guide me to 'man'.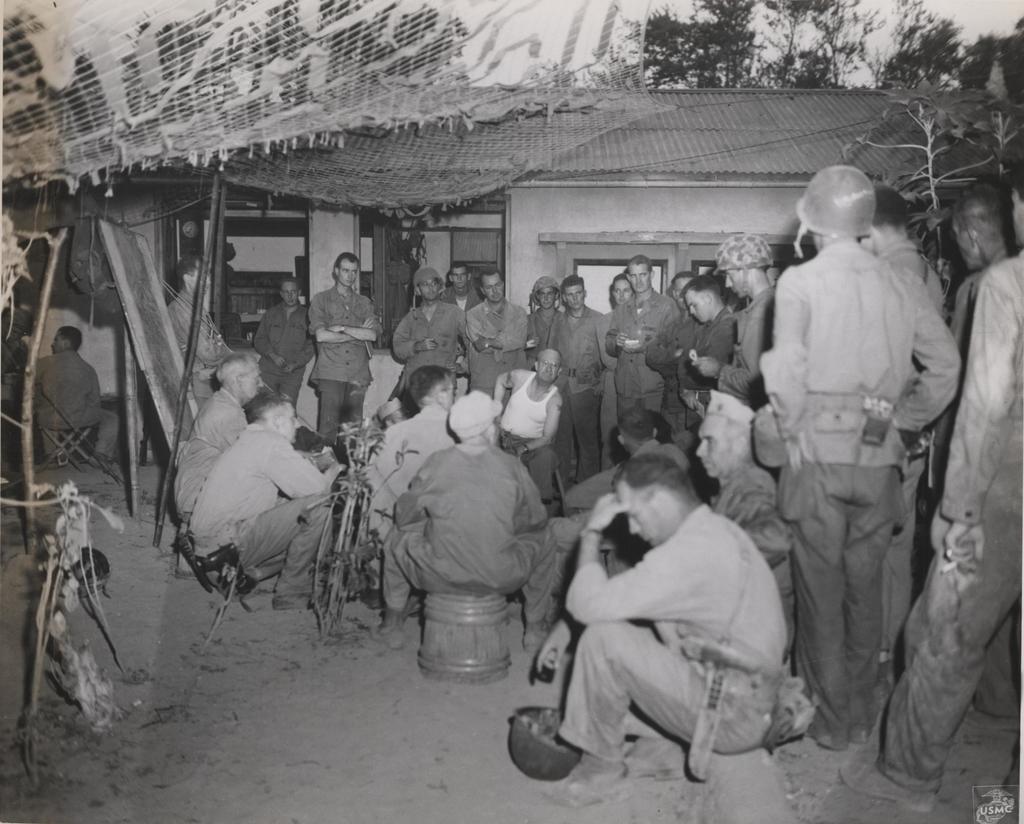
Guidance: [923,185,1015,719].
